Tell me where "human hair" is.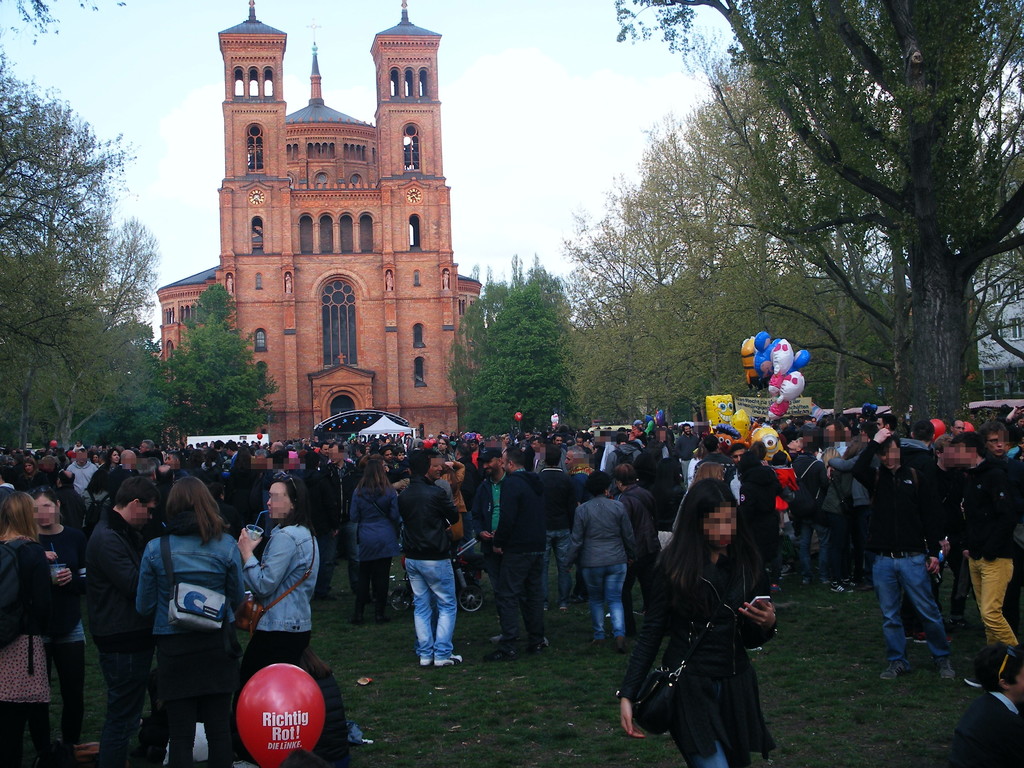
"human hair" is at [653, 479, 765, 603].
